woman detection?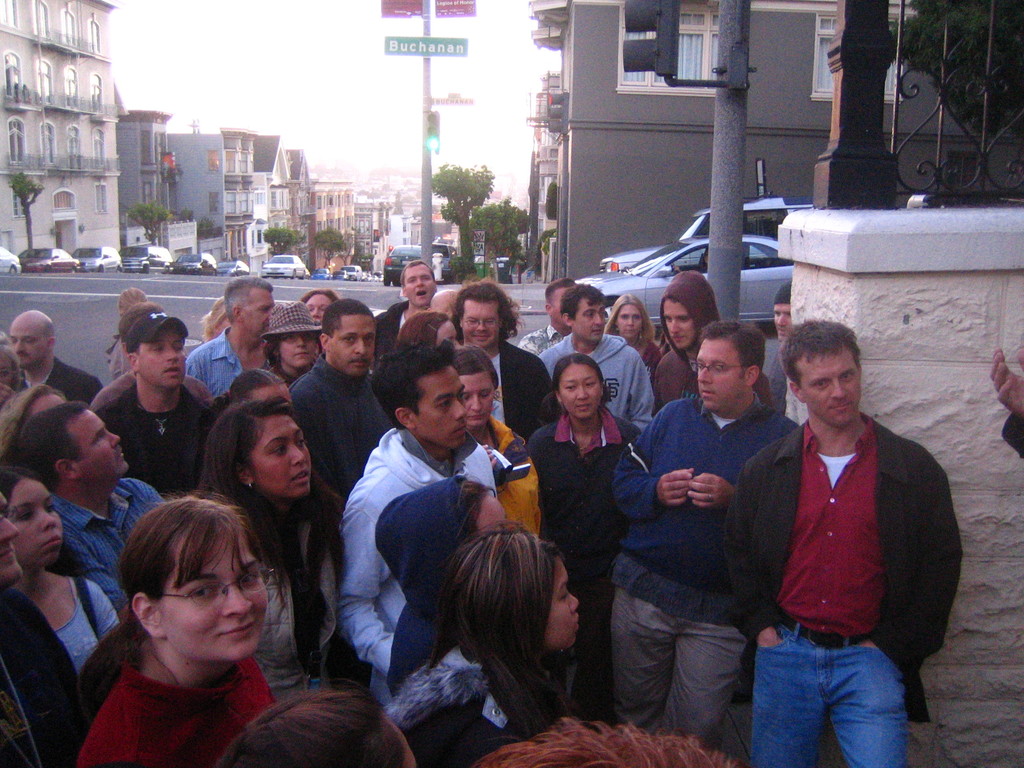
<region>218, 367, 313, 413</region>
